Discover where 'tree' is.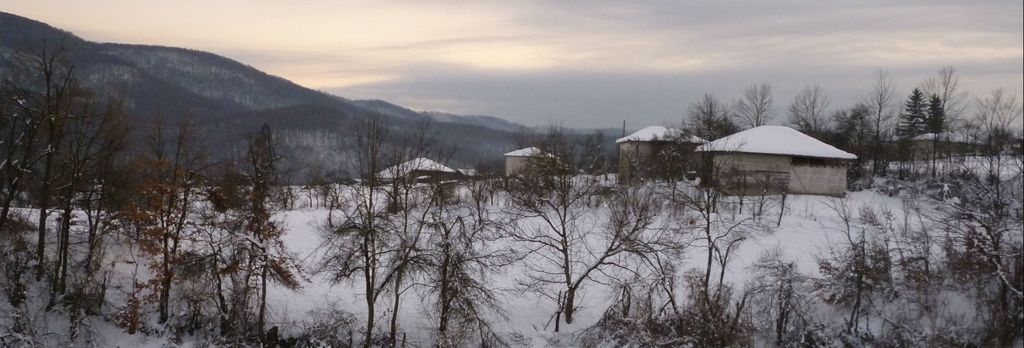
Discovered at <bbox>43, 43, 330, 335</bbox>.
